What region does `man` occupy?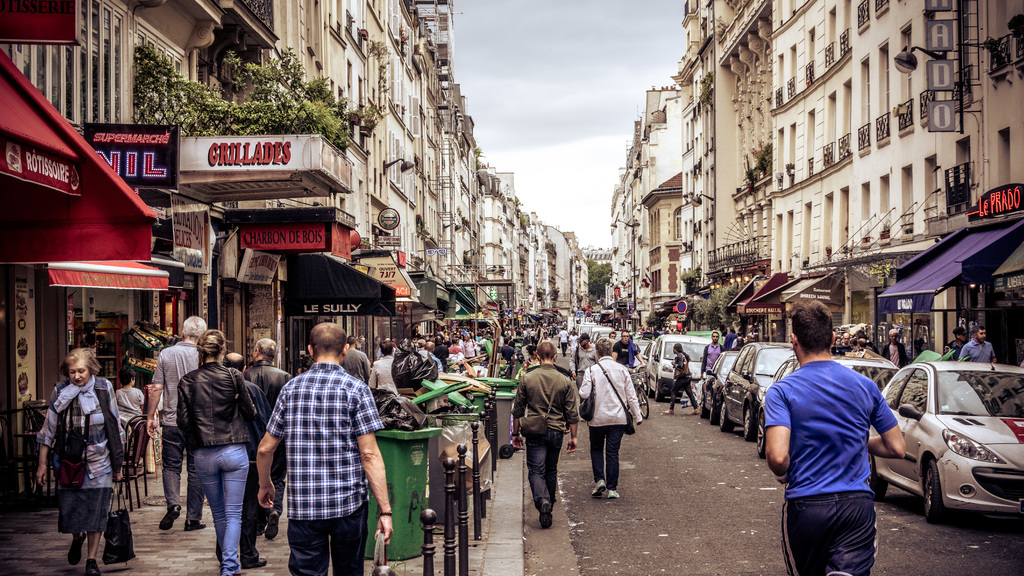
x1=150 y1=314 x2=211 y2=530.
